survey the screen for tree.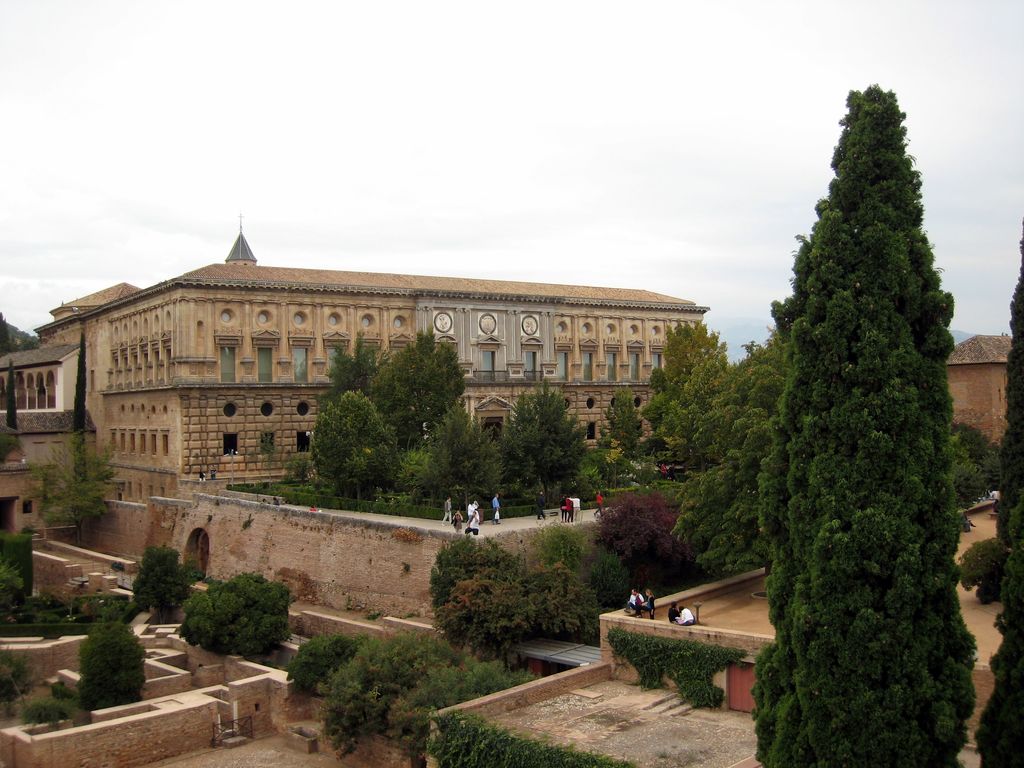
Survey found: <box>497,371,584,500</box>.
